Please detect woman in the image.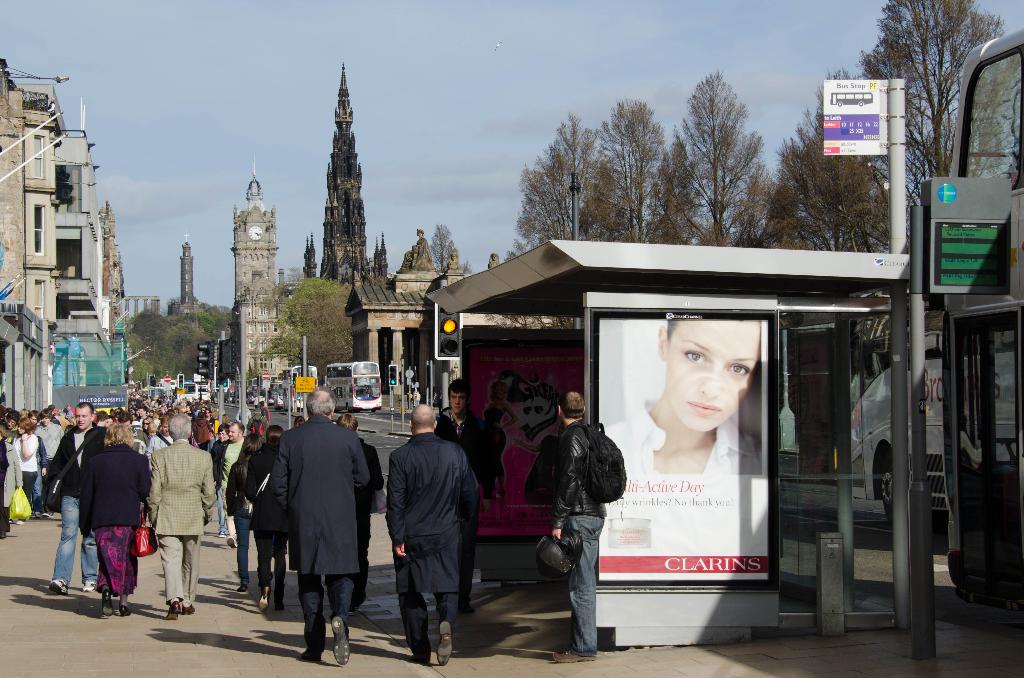
bbox=(84, 425, 156, 617).
